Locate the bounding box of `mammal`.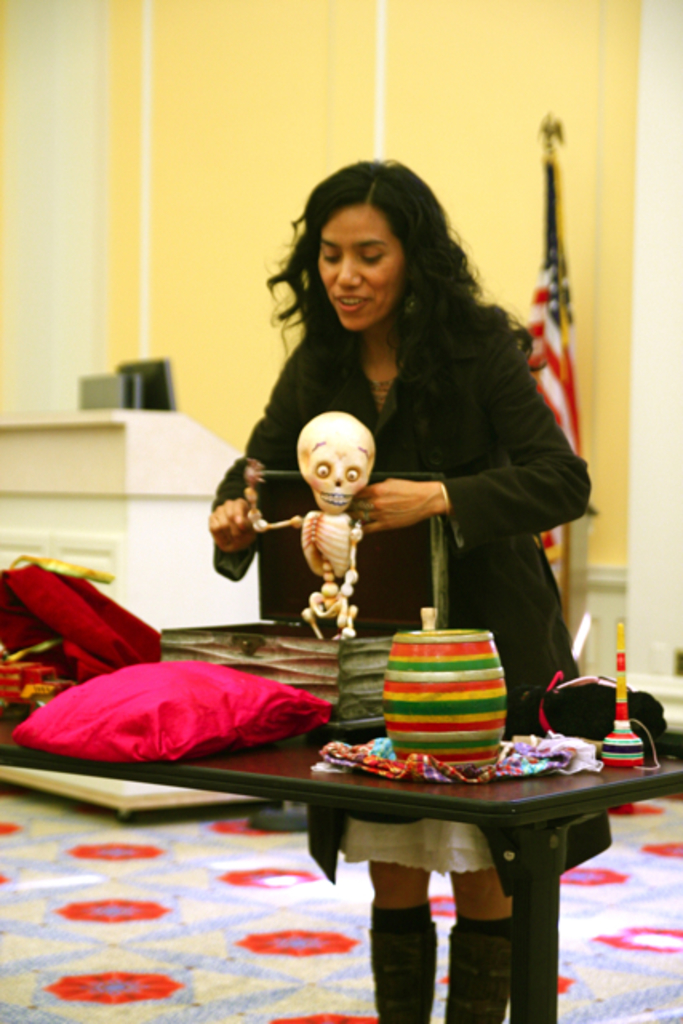
Bounding box: <region>208, 155, 611, 1019</region>.
